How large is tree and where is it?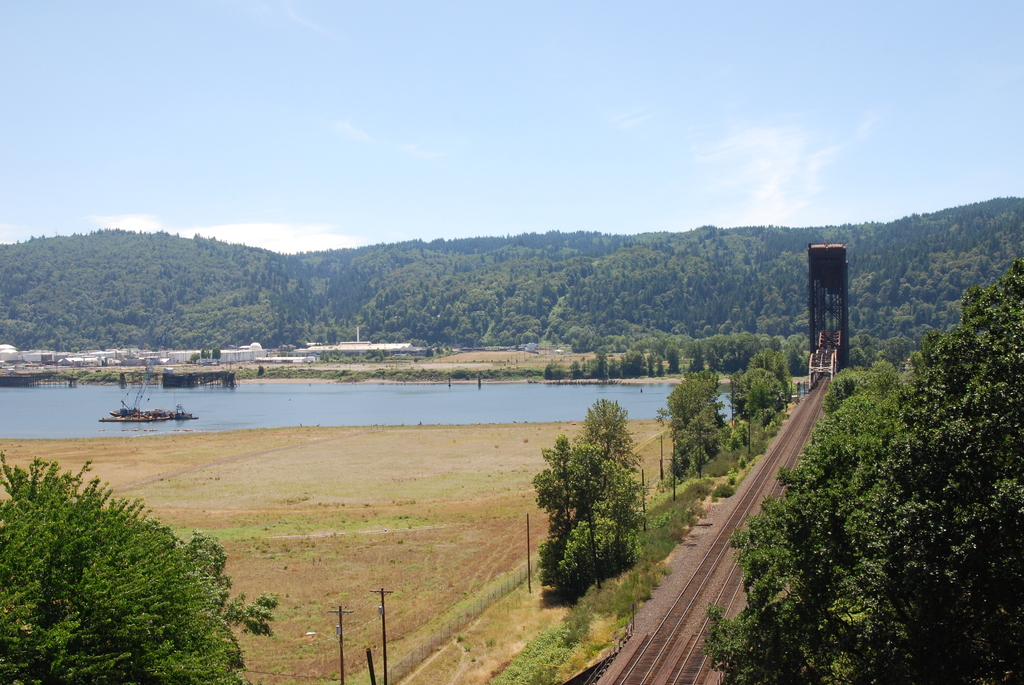
Bounding box: <box>1,443,282,684</box>.
